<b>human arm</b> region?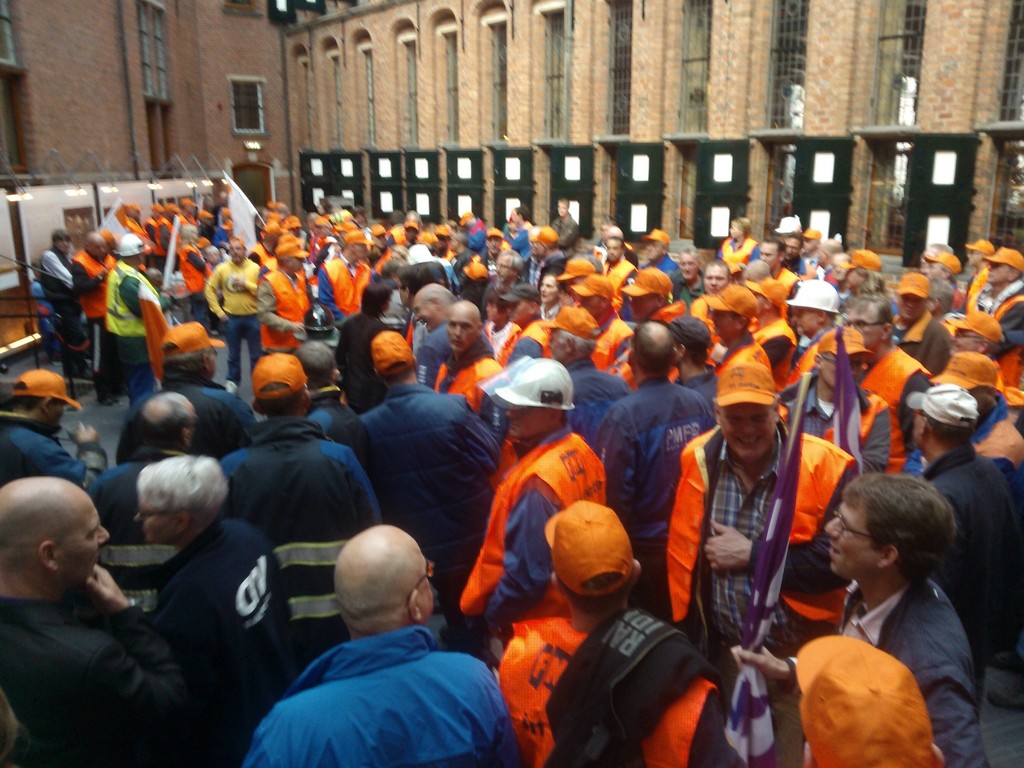
789 275 797 303
